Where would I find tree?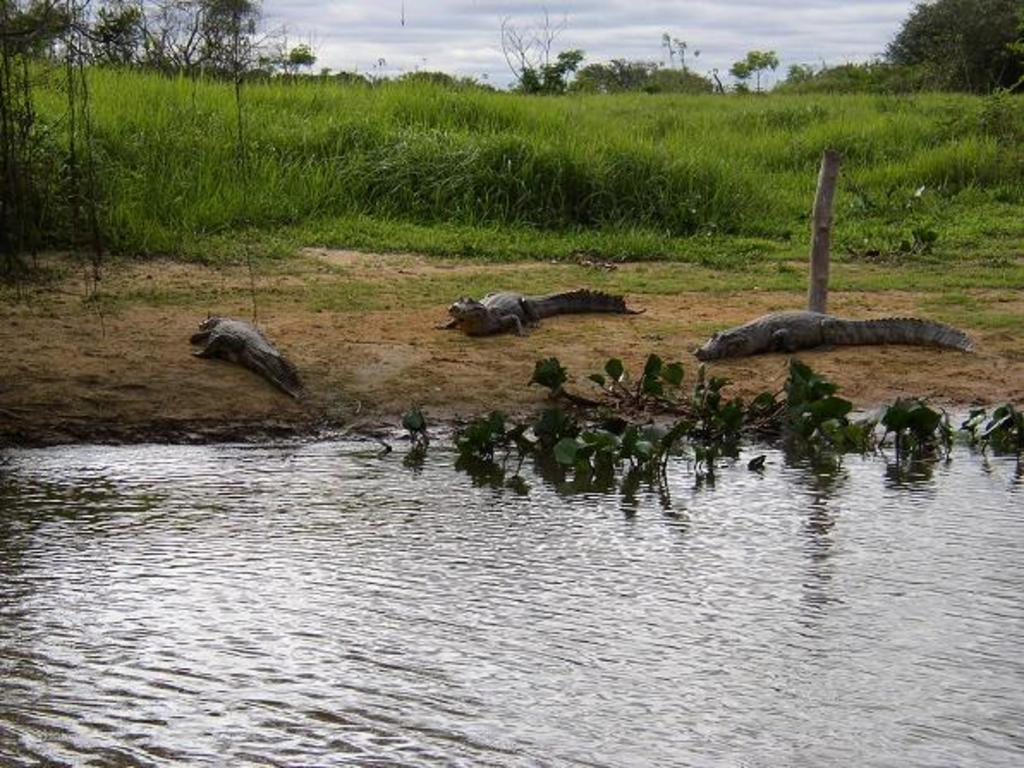
At 728, 43, 780, 82.
